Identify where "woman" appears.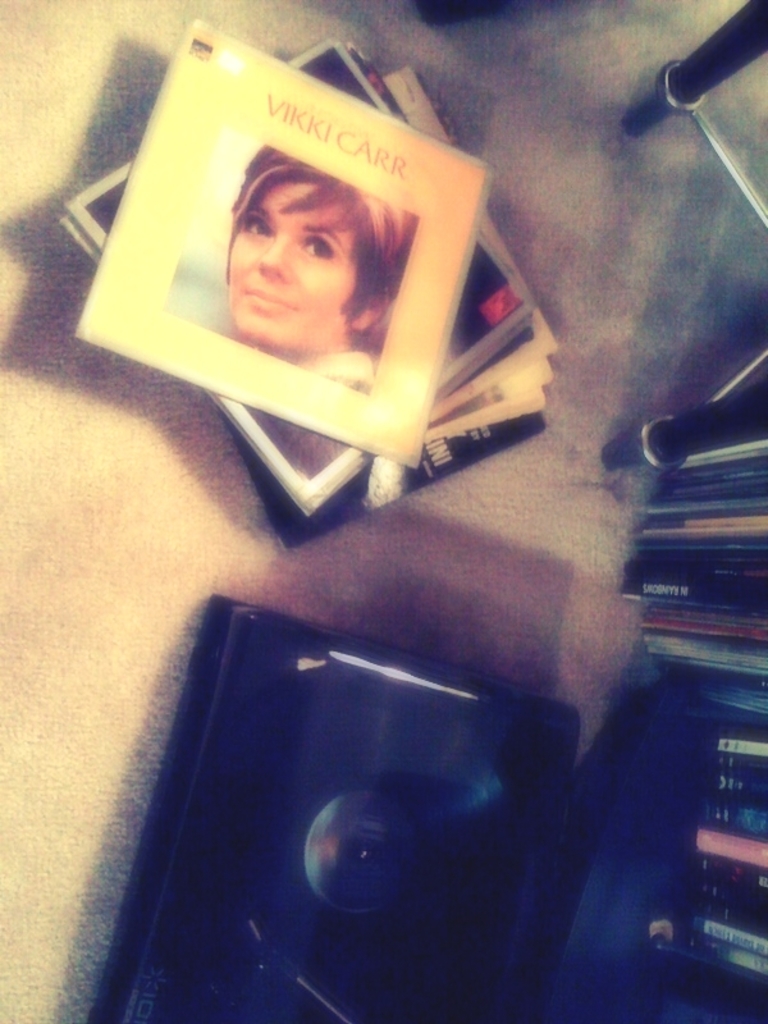
Appears at (left=221, top=140, right=404, bottom=396).
